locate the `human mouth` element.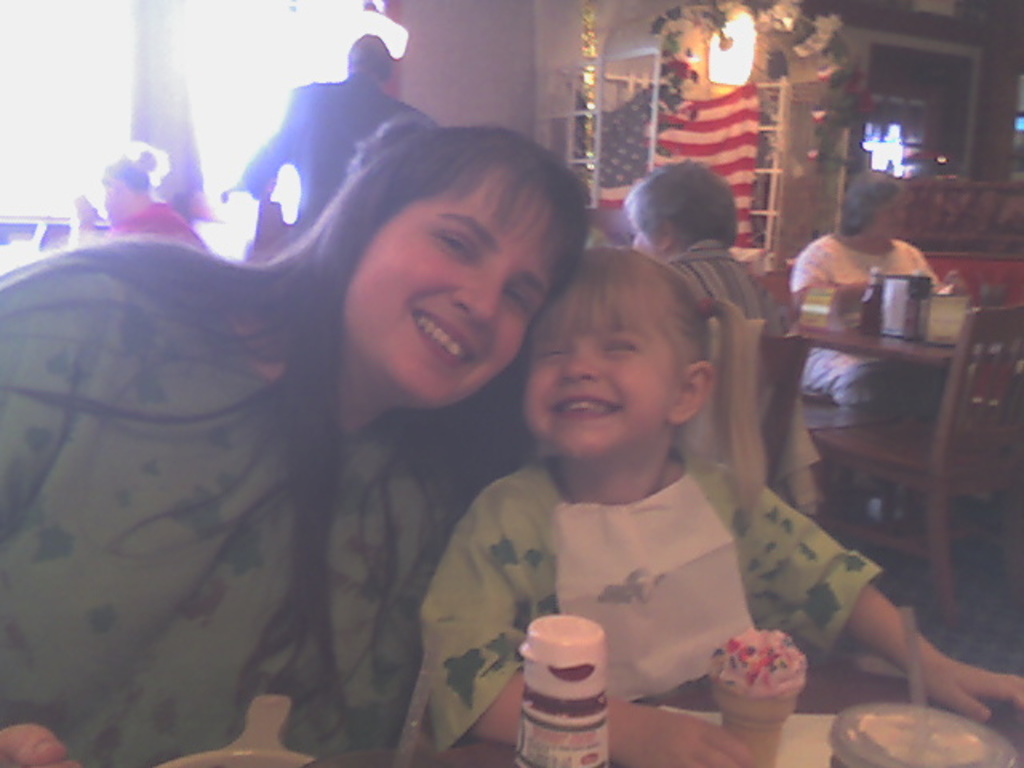
Element bbox: (413,307,474,370).
